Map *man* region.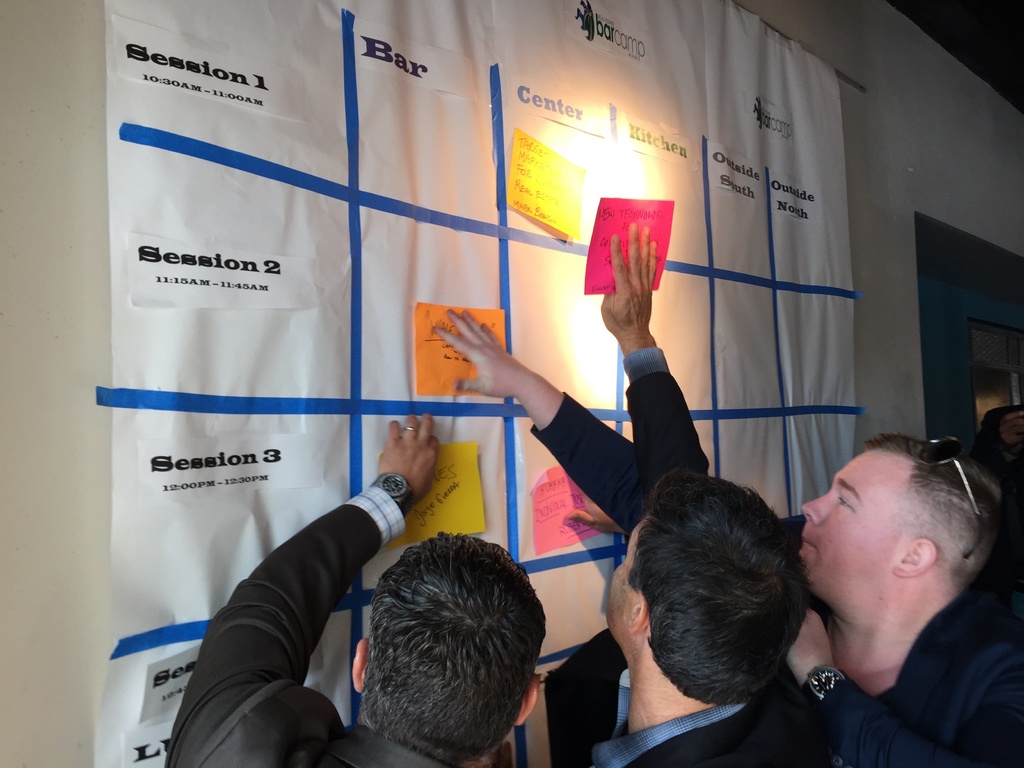
Mapped to [551,221,835,760].
